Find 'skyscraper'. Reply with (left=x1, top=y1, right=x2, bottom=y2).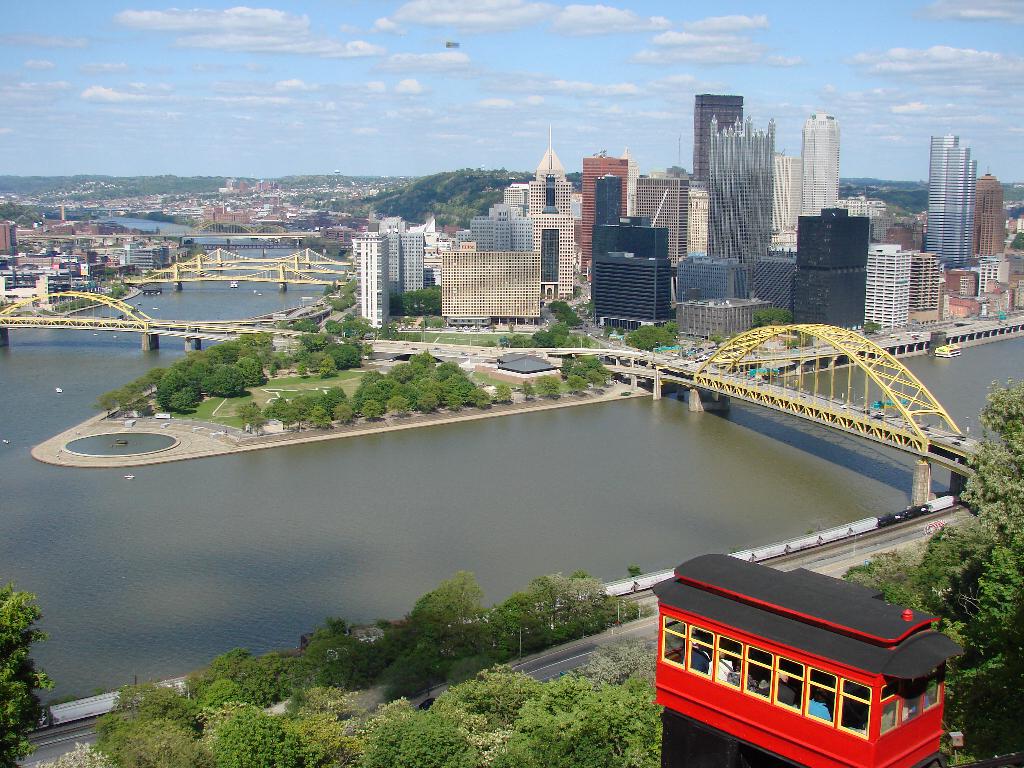
(left=790, top=201, right=866, bottom=328).
